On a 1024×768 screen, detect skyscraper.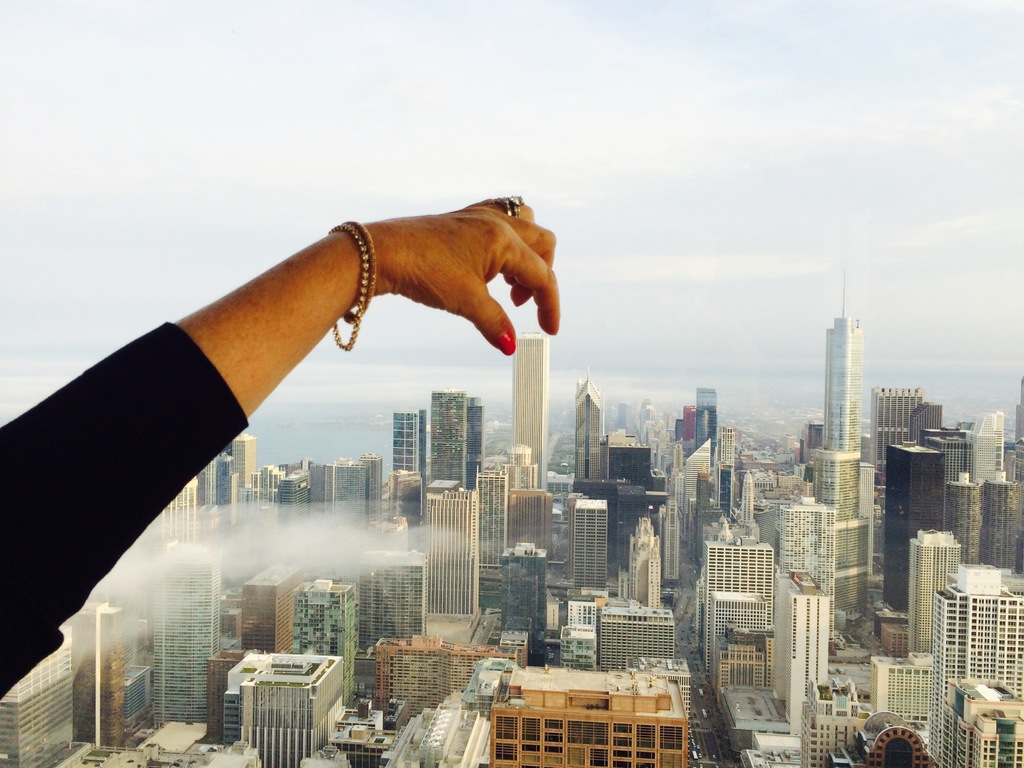
BBox(235, 465, 284, 516).
